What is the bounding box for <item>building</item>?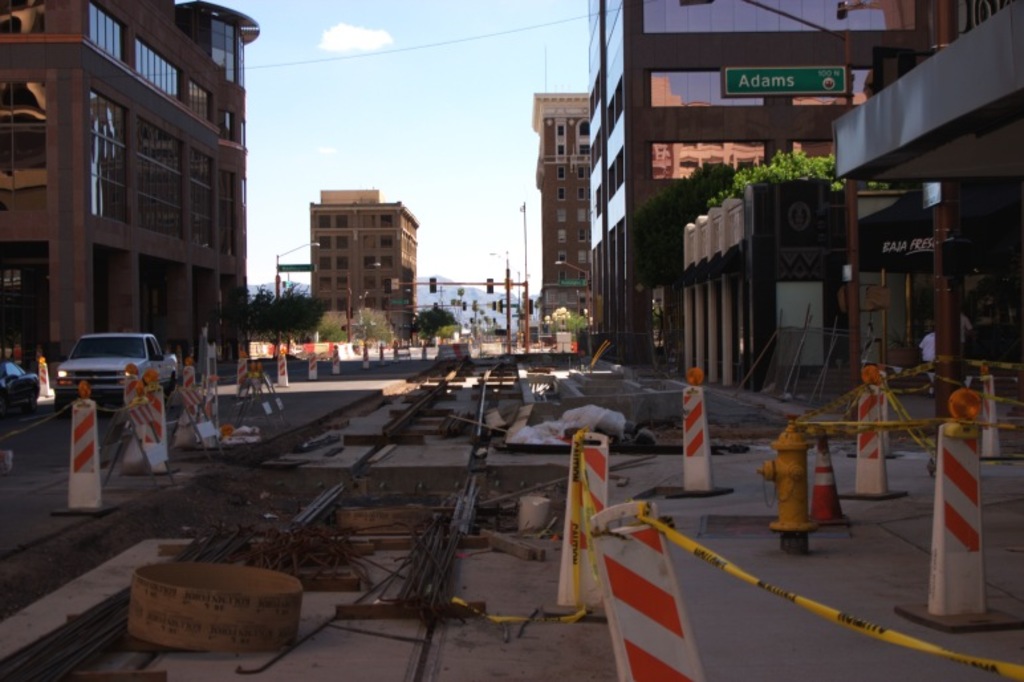
<box>306,190,416,332</box>.
